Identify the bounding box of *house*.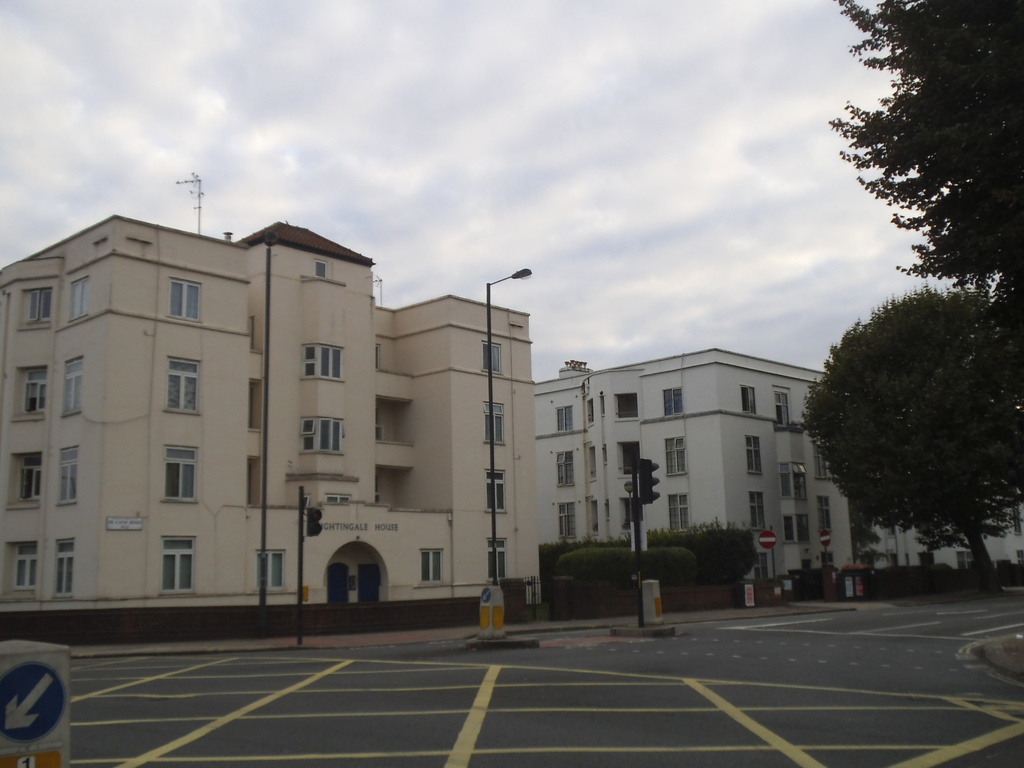
rect(530, 344, 852, 588).
